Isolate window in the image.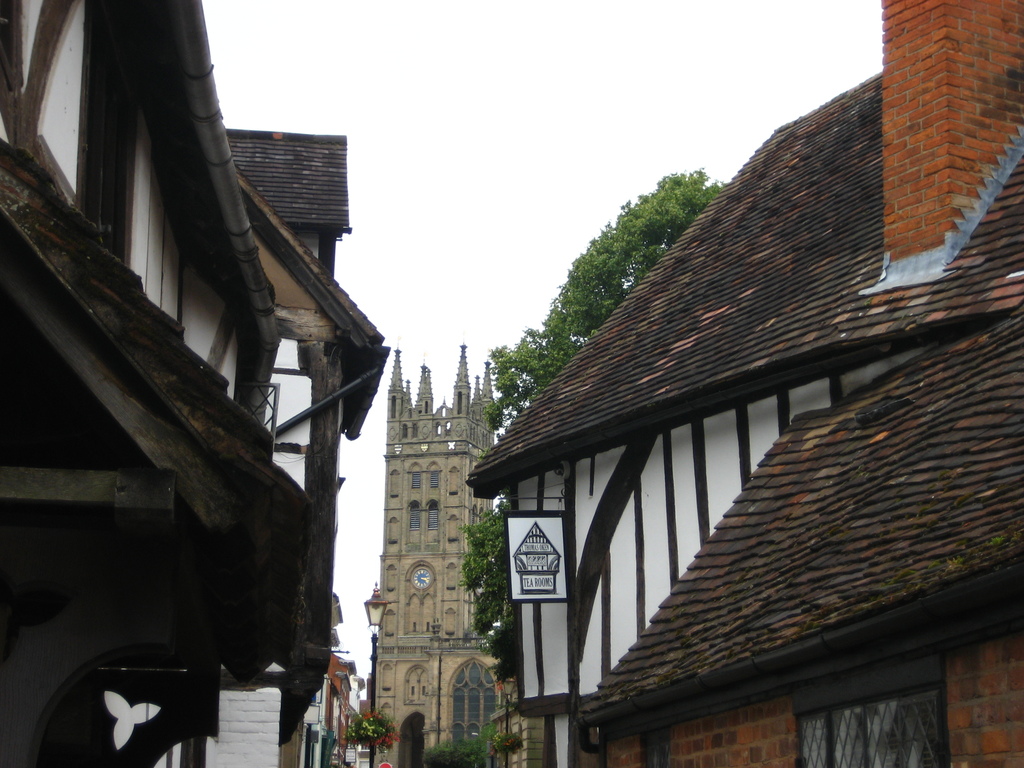
Isolated region: bbox=(410, 686, 415, 696).
